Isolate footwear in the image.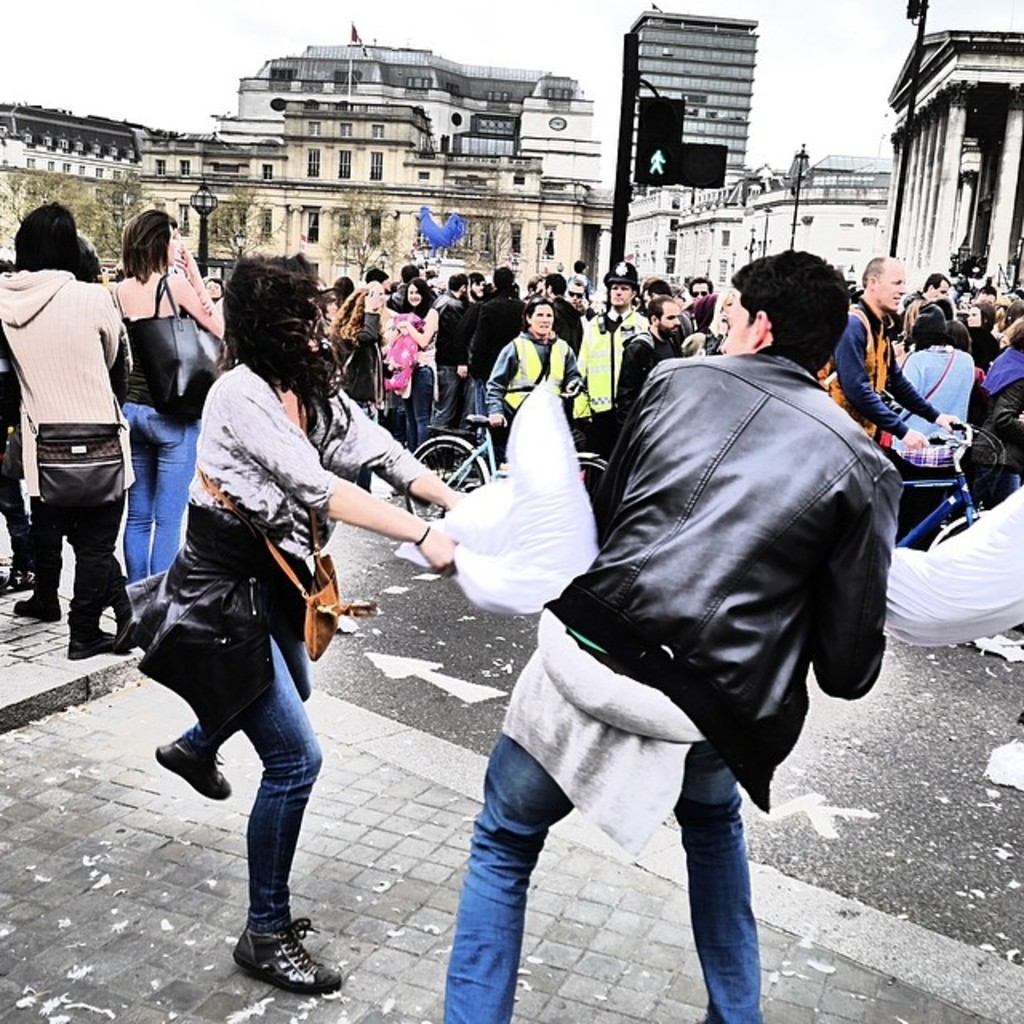
Isolated region: crop(154, 736, 234, 802).
